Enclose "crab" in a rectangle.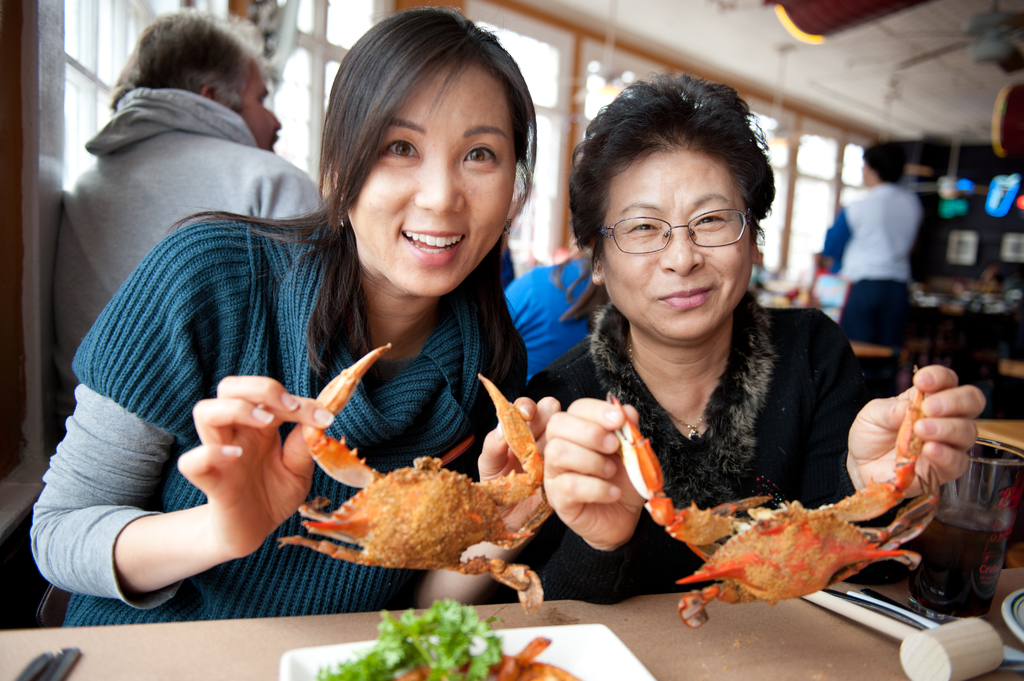
[602, 363, 949, 629].
